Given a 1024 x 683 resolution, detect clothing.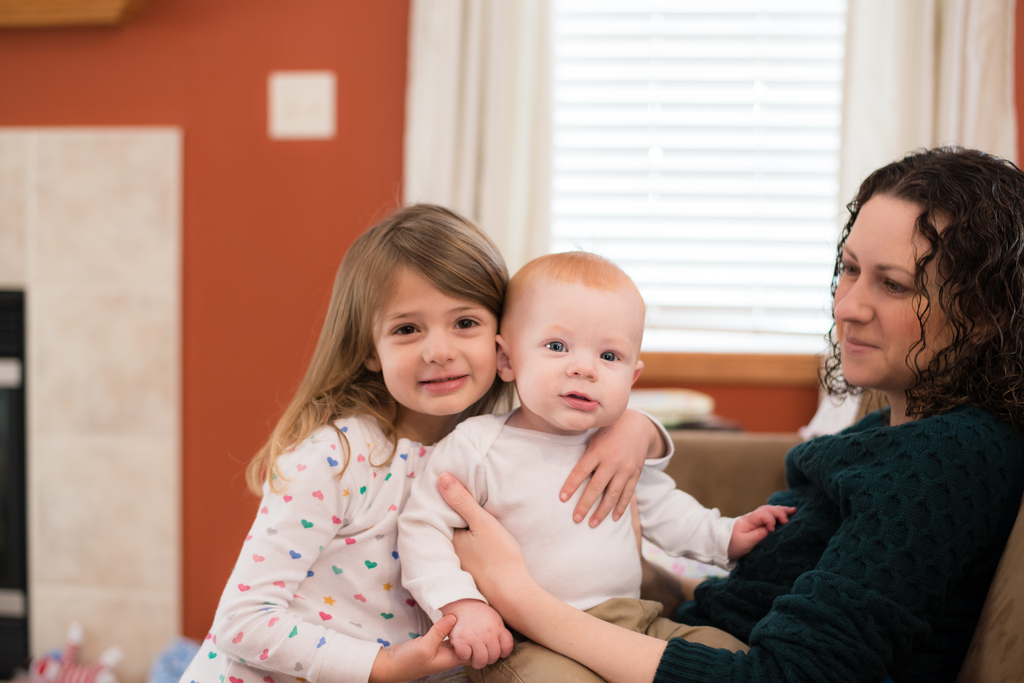
x1=177, y1=408, x2=430, y2=682.
